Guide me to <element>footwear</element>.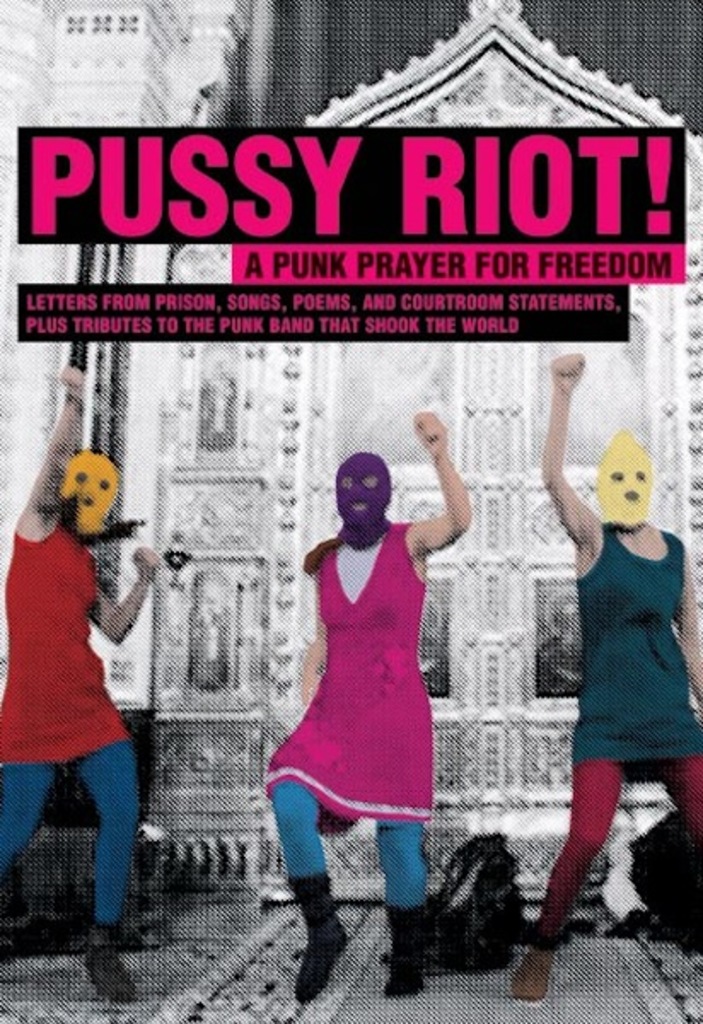
Guidance: x1=288, y1=901, x2=353, y2=1009.
